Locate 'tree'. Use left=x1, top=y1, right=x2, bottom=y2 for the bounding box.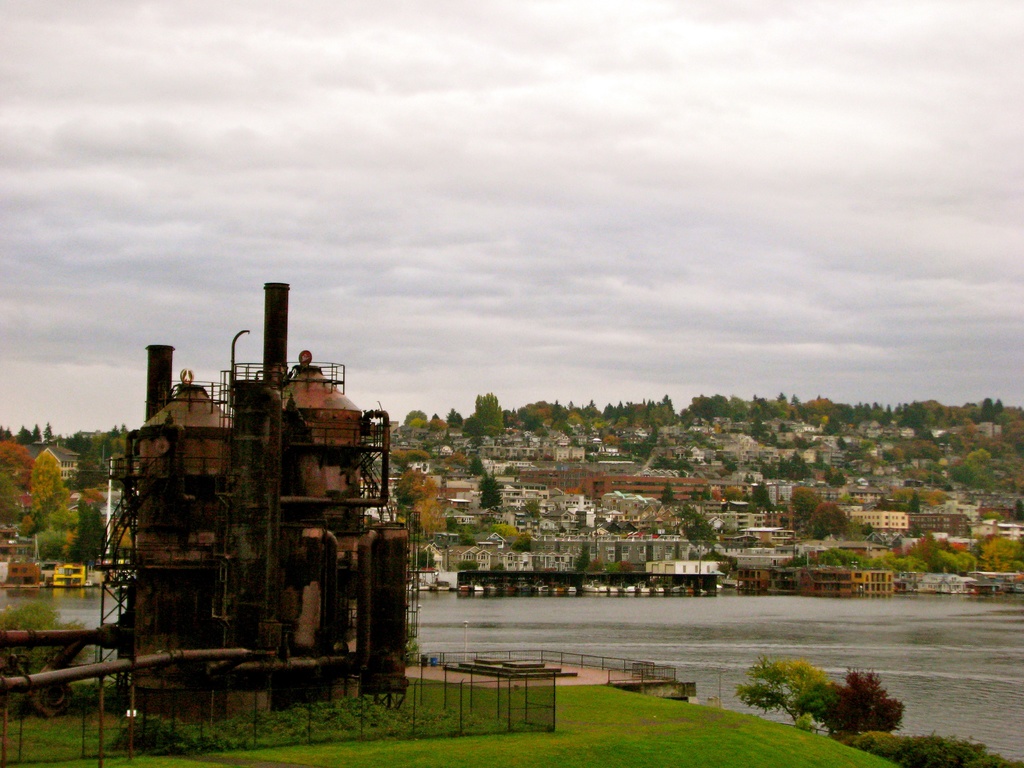
left=825, top=668, right=906, bottom=743.
